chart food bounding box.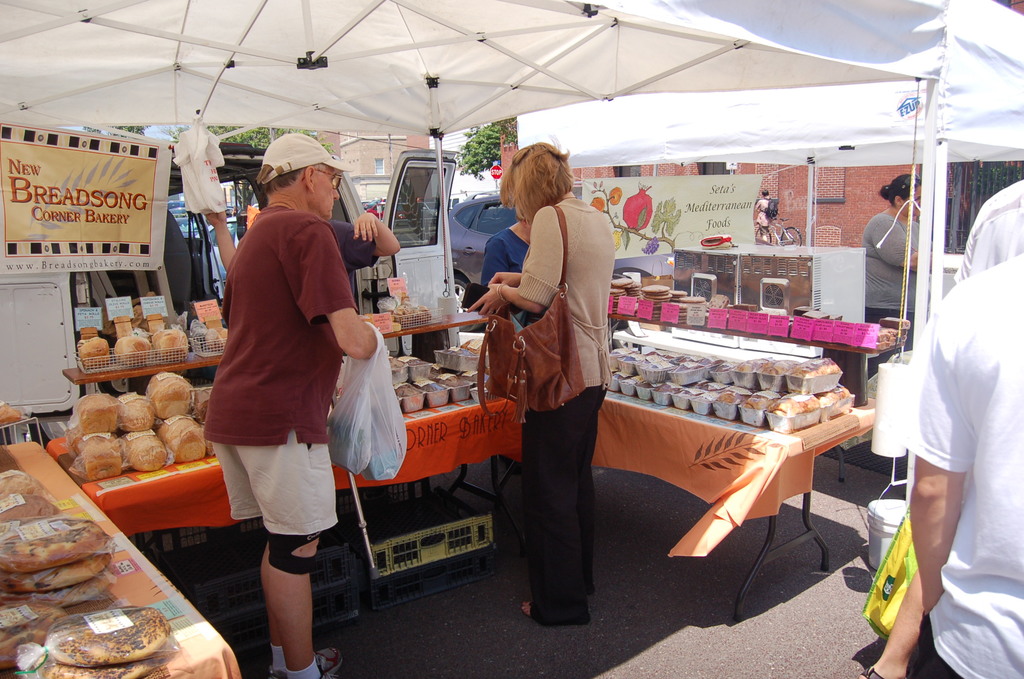
Charted: region(400, 351, 439, 372).
